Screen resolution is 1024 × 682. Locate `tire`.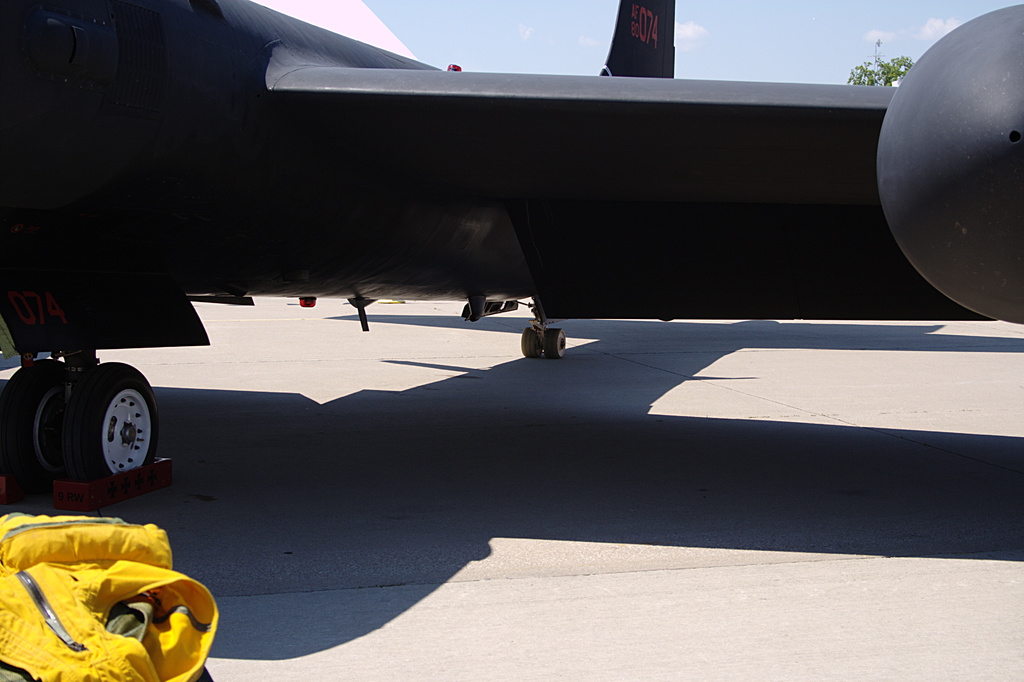
[541, 328, 566, 358].
